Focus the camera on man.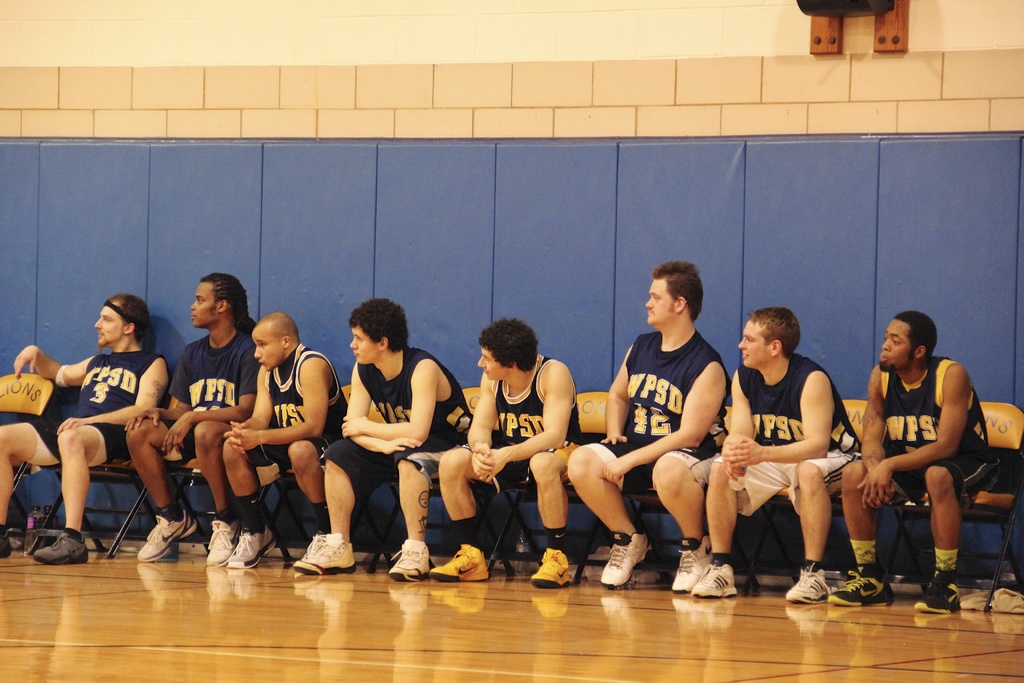
Focus region: [569, 259, 732, 591].
